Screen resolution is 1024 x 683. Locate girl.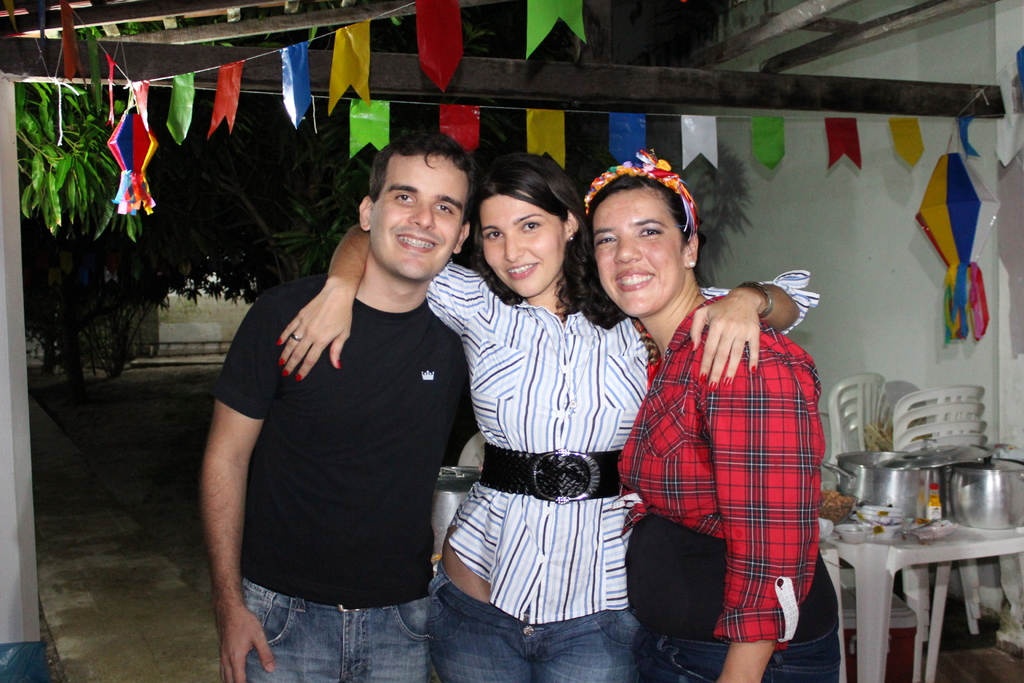
276/147/819/682.
